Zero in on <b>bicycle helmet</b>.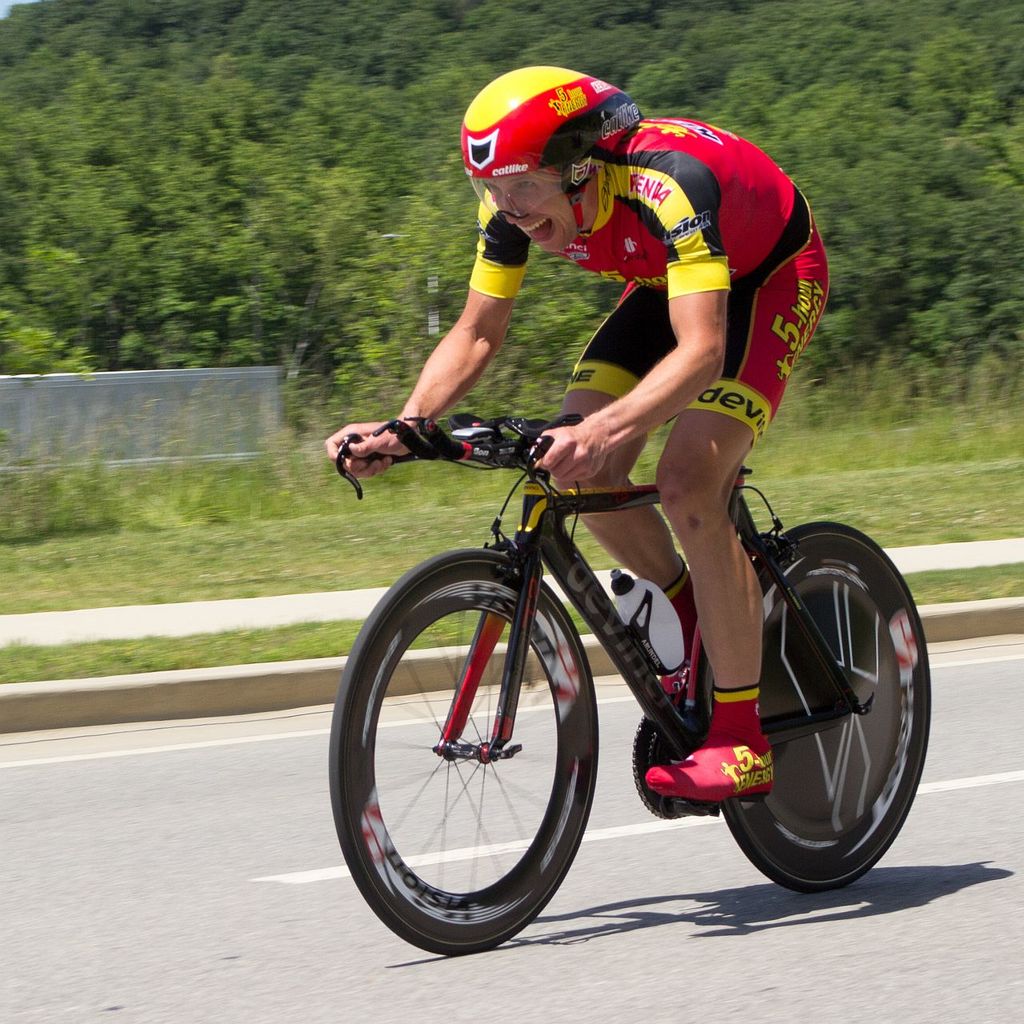
Zeroed in: <region>460, 66, 645, 218</region>.
